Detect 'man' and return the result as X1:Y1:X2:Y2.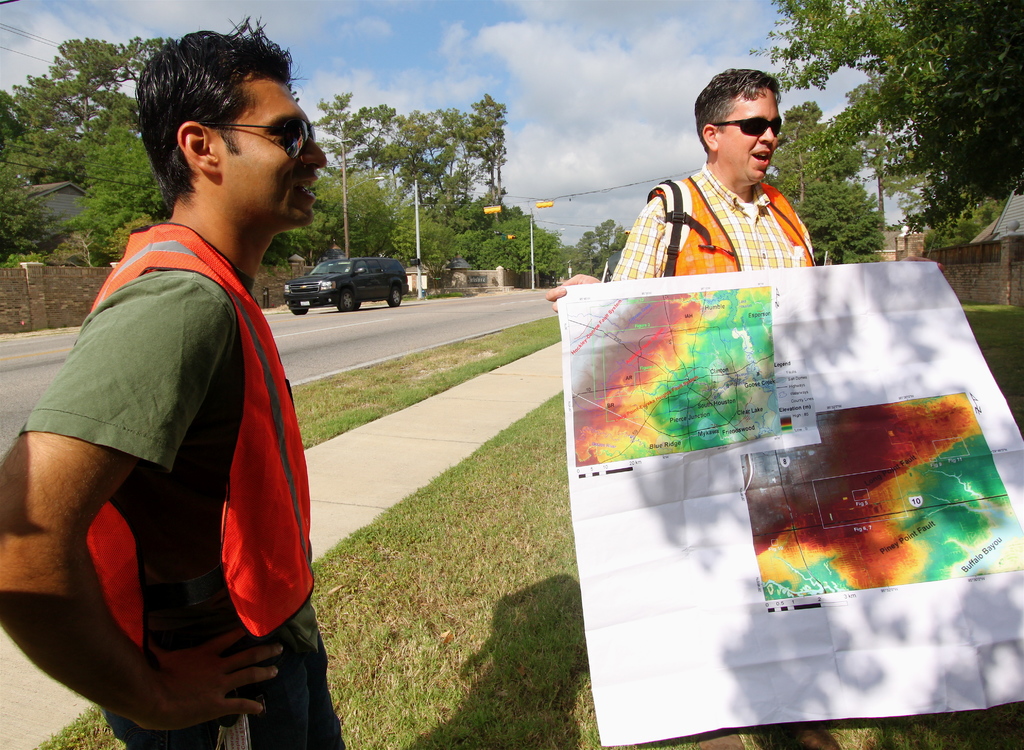
549:67:947:749.
